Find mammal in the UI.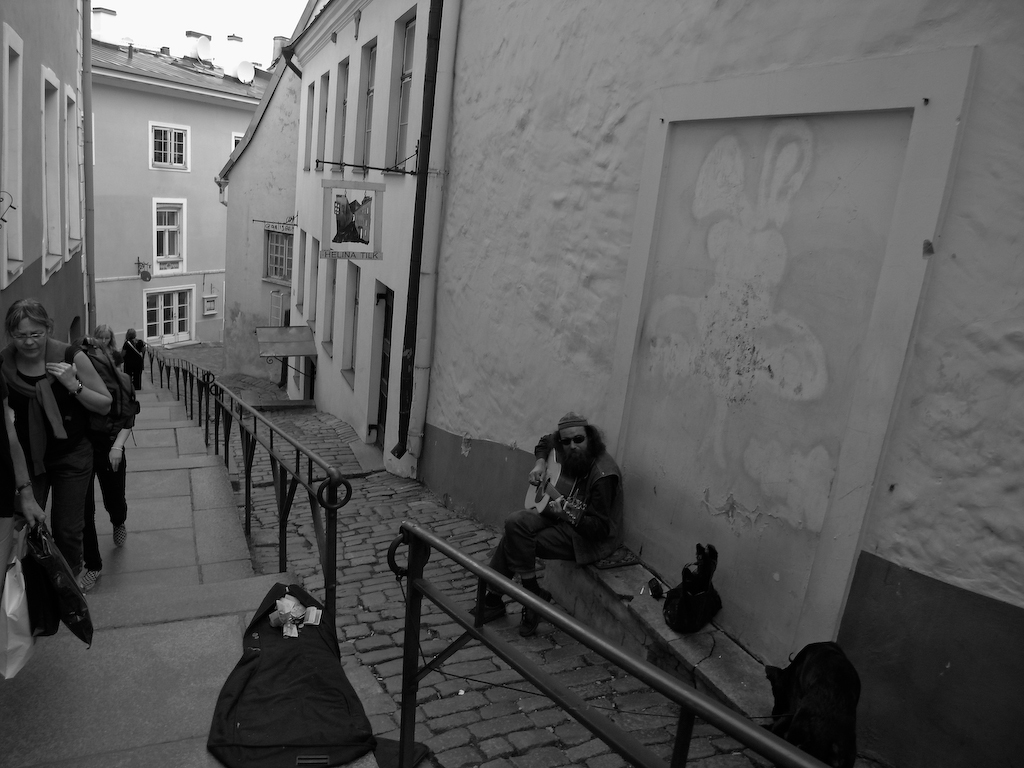
UI element at 81,342,140,590.
